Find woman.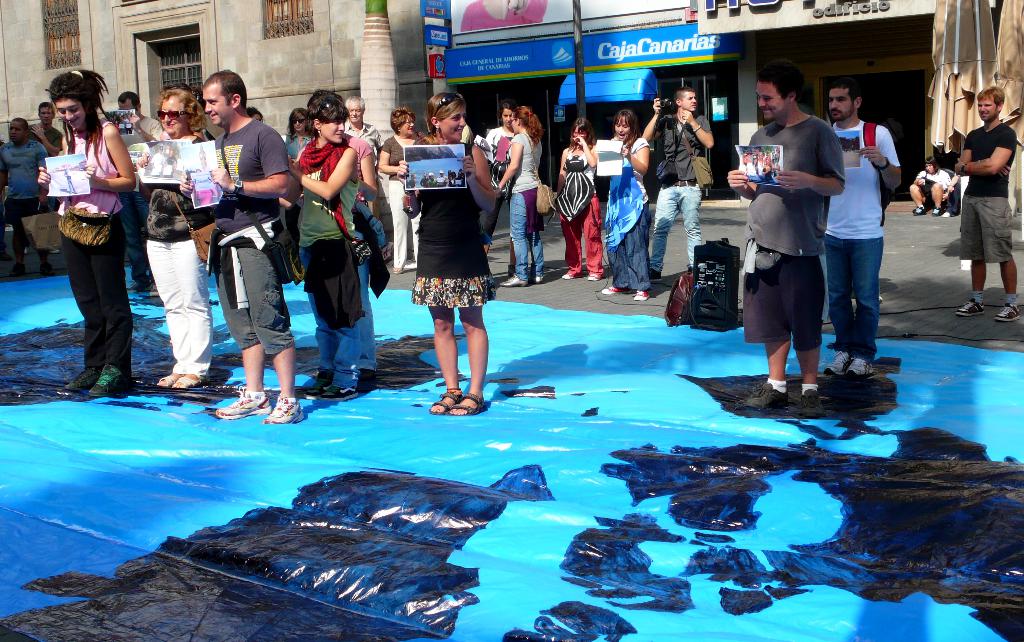
{"x1": 244, "y1": 105, "x2": 265, "y2": 129}.
